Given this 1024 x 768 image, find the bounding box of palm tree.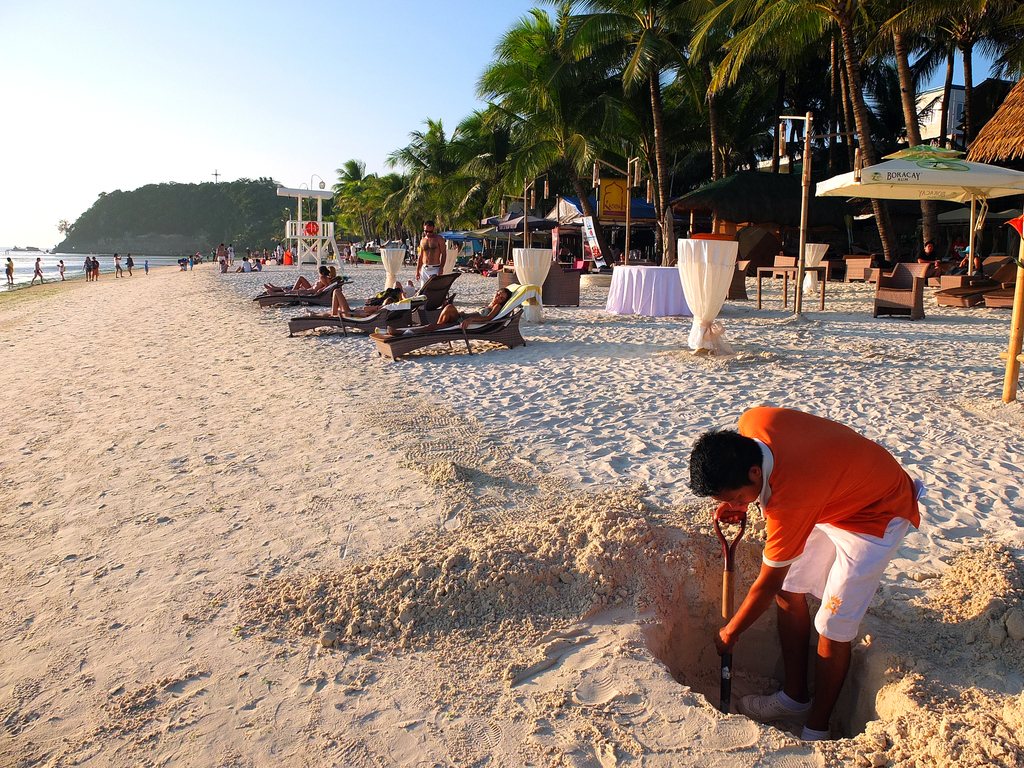
[334,173,391,241].
